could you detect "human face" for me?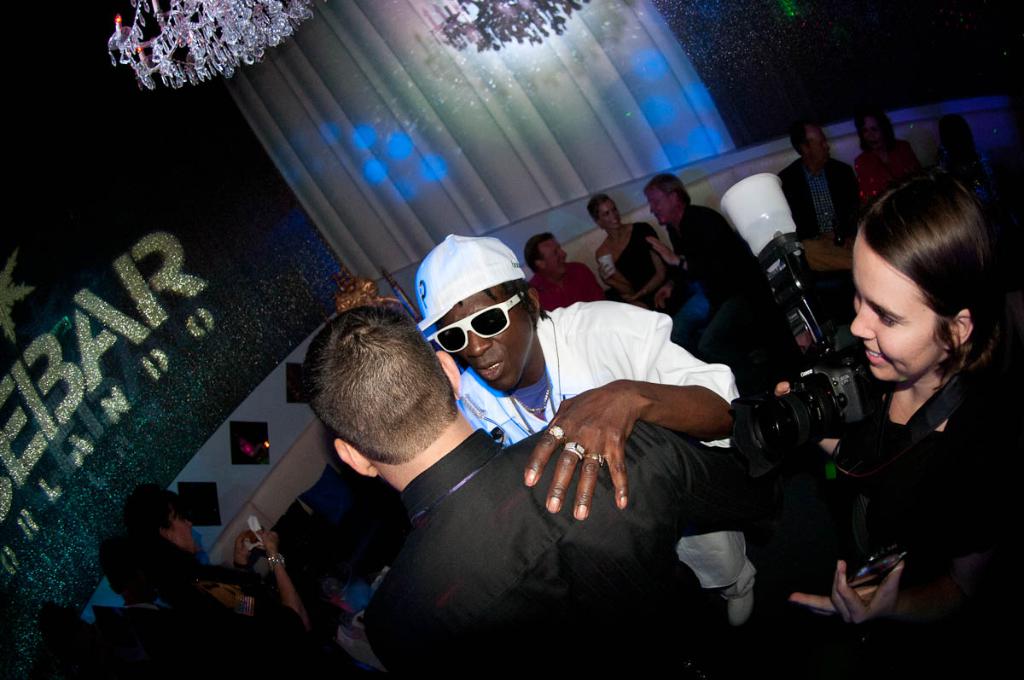
Detection result: [x1=645, y1=188, x2=667, y2=225].
